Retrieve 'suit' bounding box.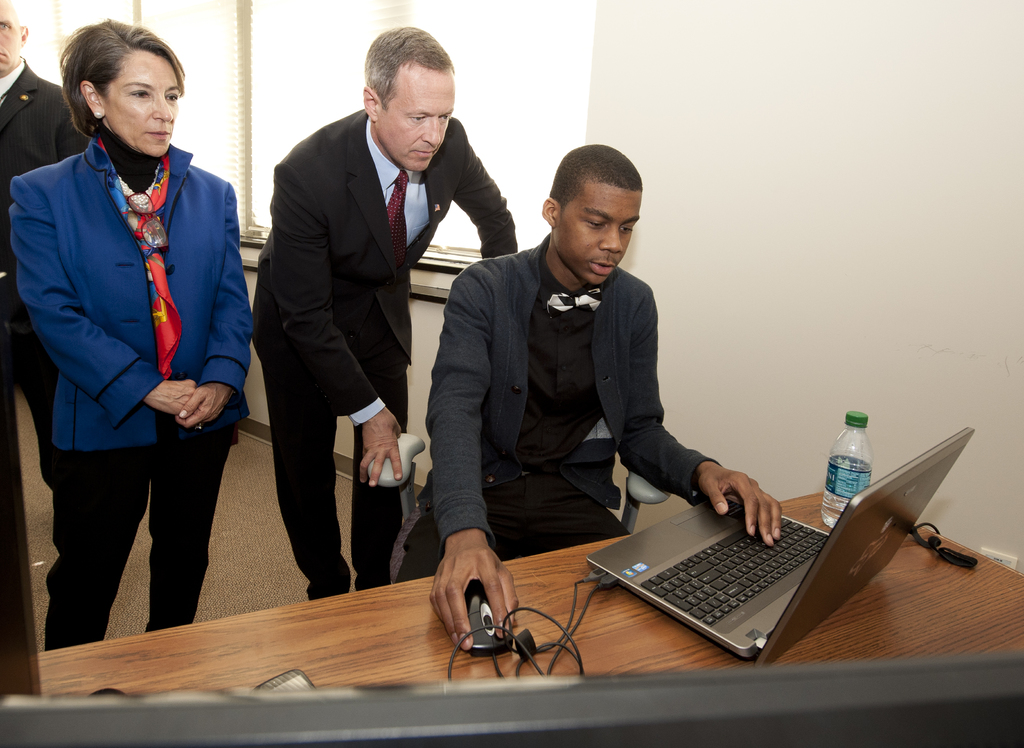
Bounding box: {"x1": 4, "y1": 133, "x2": 250, "y2": 655}.
